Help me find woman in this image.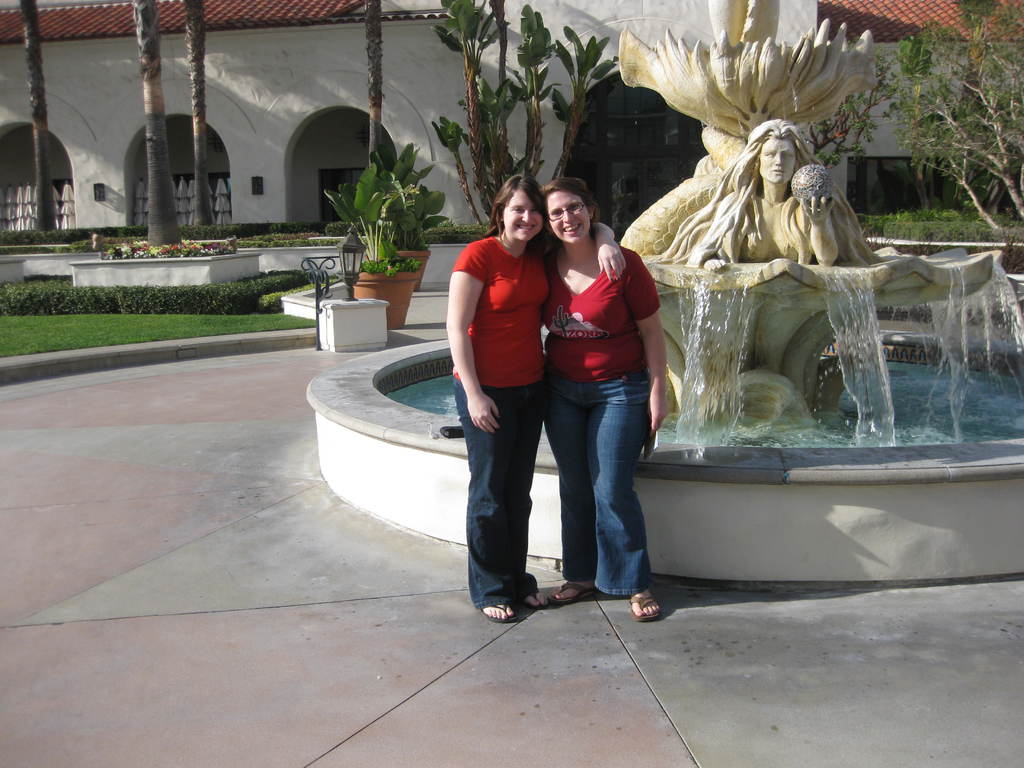
Found it: [x1=445, y1=174, x2=627, y2=623].
